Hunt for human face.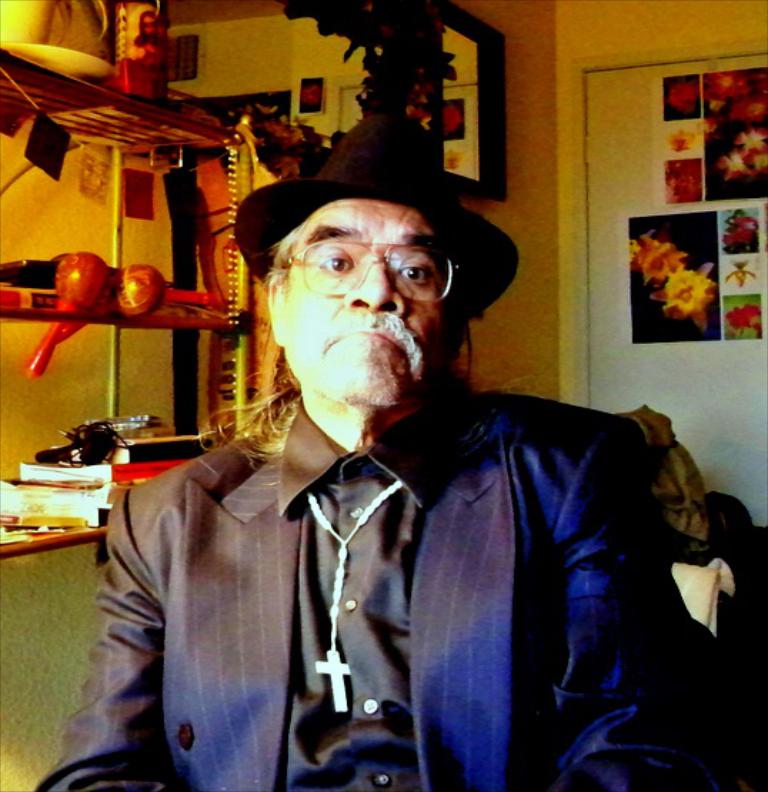
Hunted down at bbox=(295, 196, 441, 397).
